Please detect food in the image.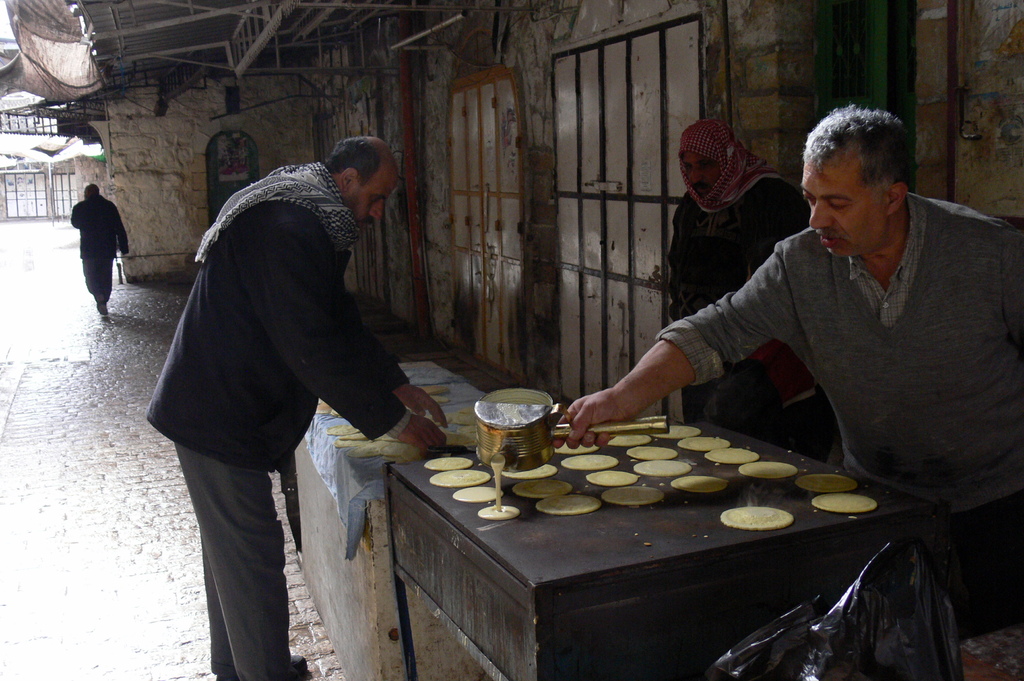
(314,402,332,417).
